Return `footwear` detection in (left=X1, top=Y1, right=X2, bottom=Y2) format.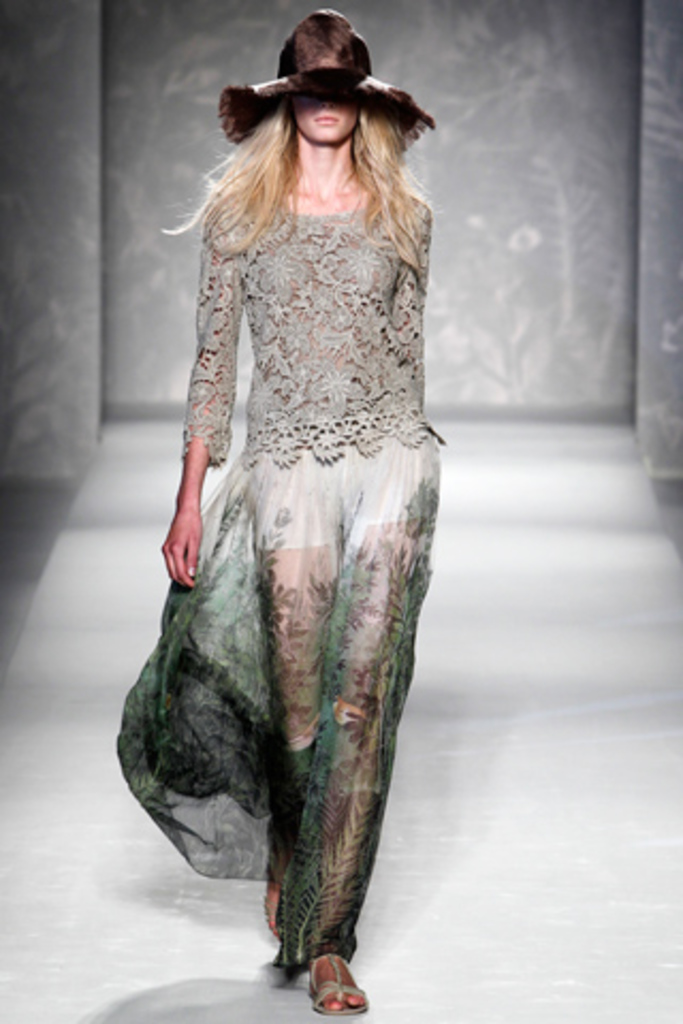
(left=288, top=951, right=365, bottom=1009).
